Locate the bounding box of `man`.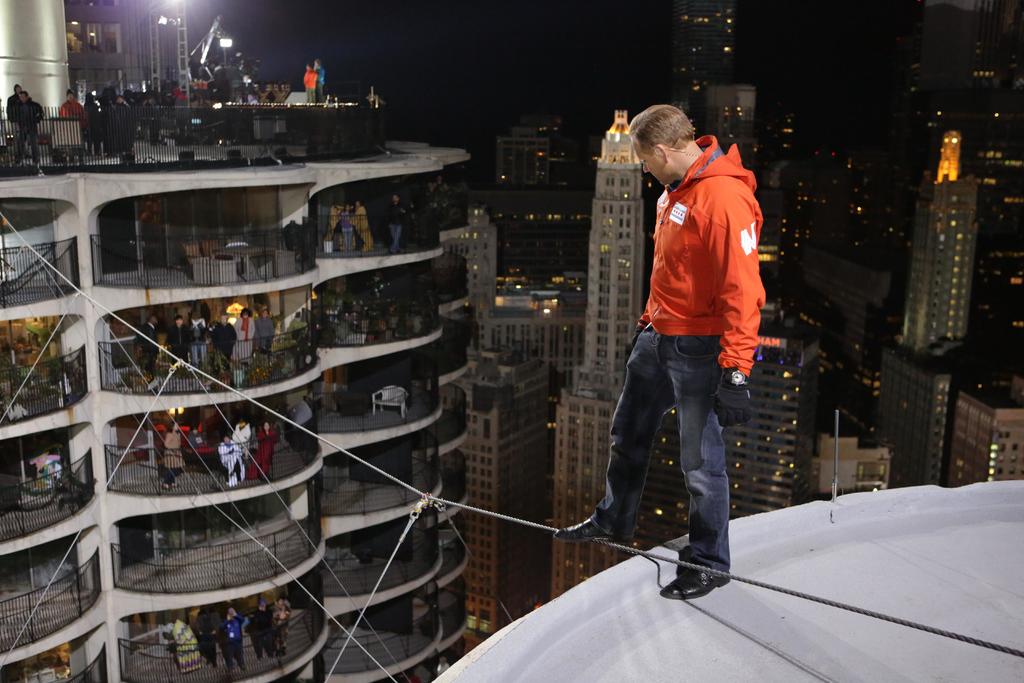
Bounding box: box(387, 195, 404, 252).
